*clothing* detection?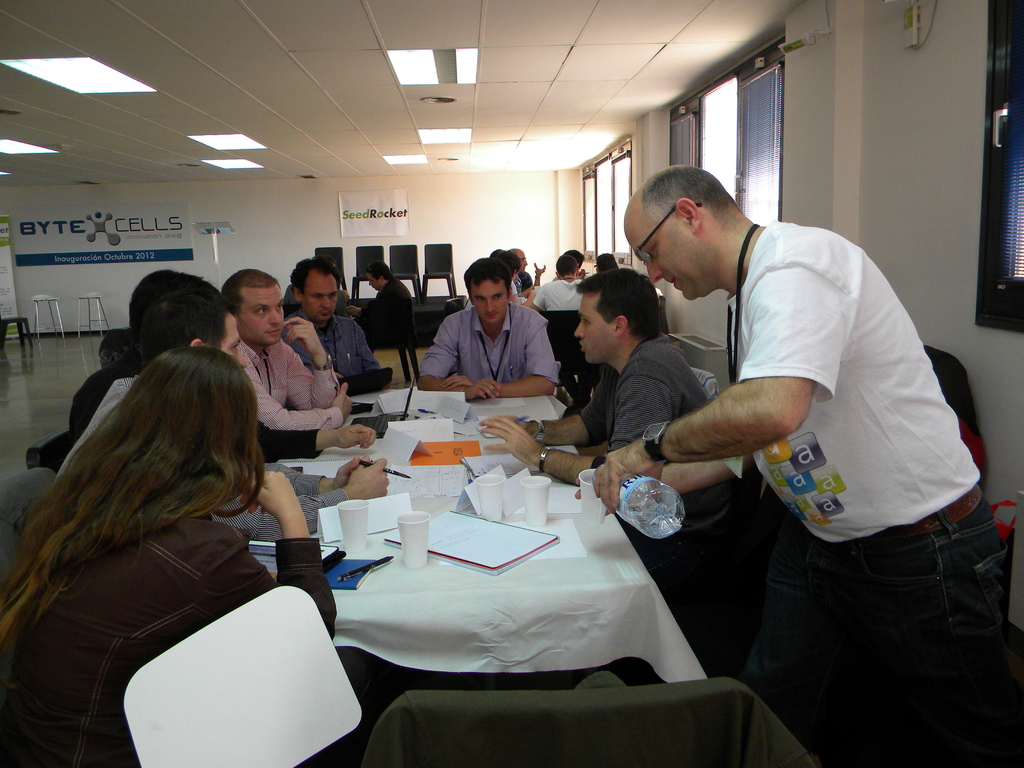
BBox(0, 497, 338, 767)
